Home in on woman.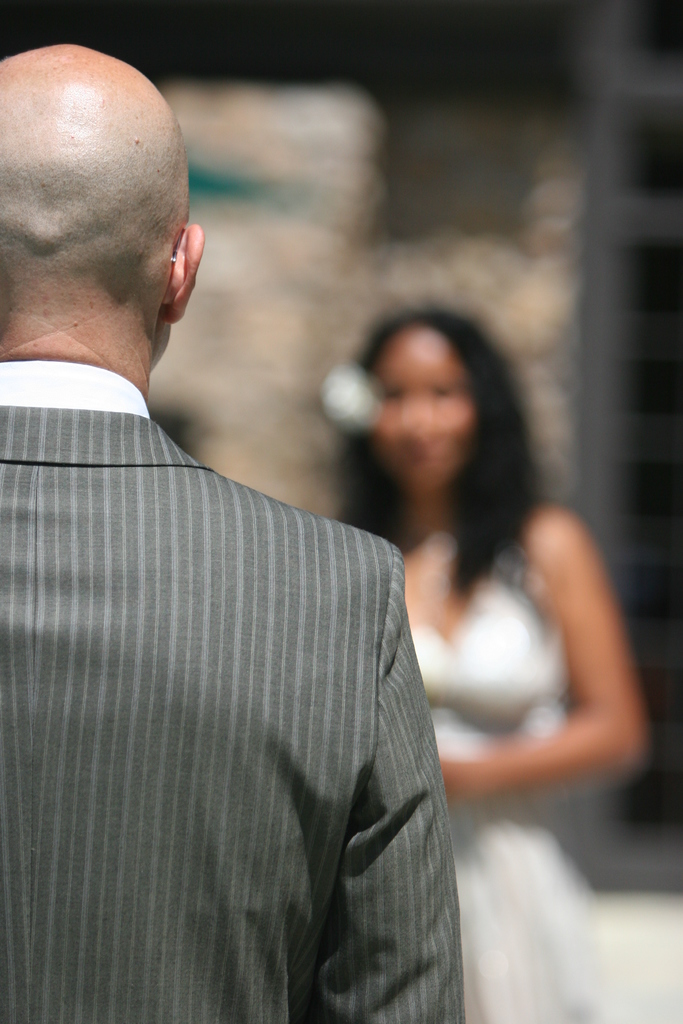
Homed in at [left=305, top=292, right=654, bottom=1023].
